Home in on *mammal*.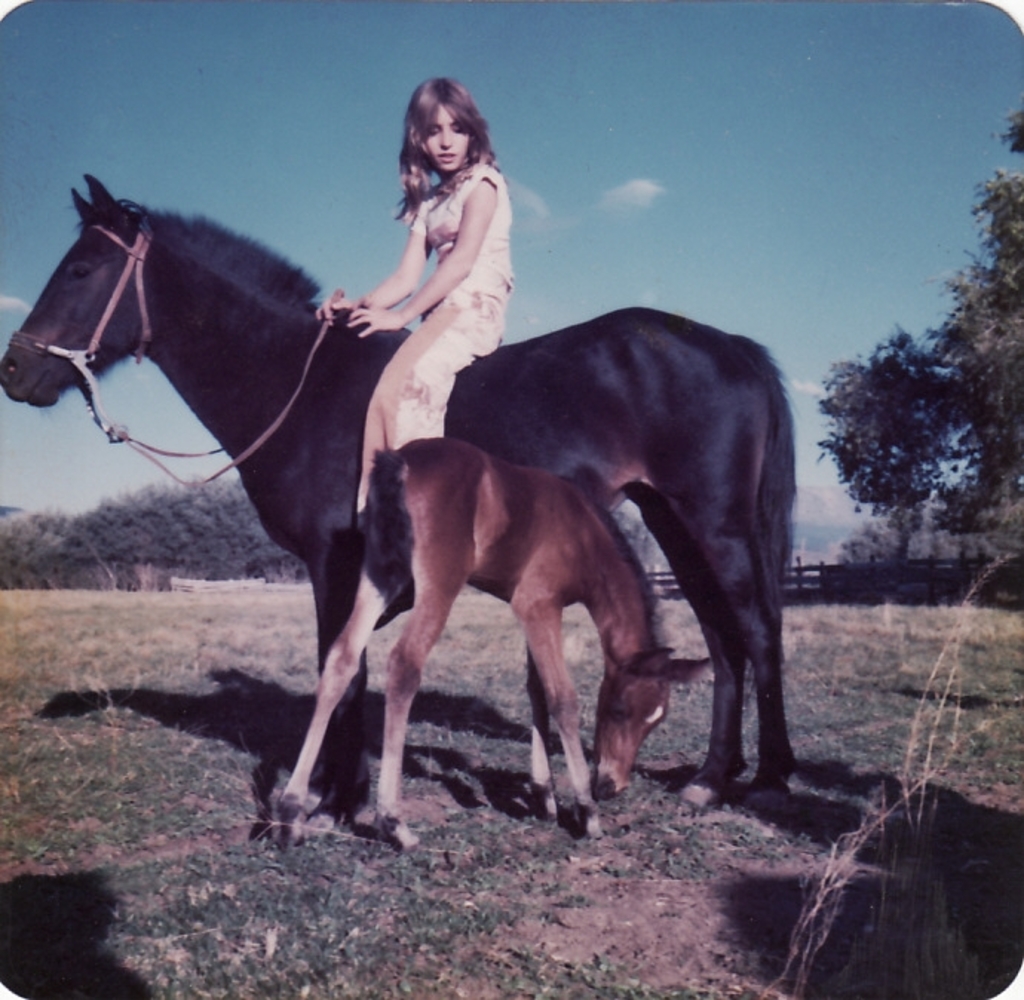
Homed in at crop(264, 433, 714, 850).
